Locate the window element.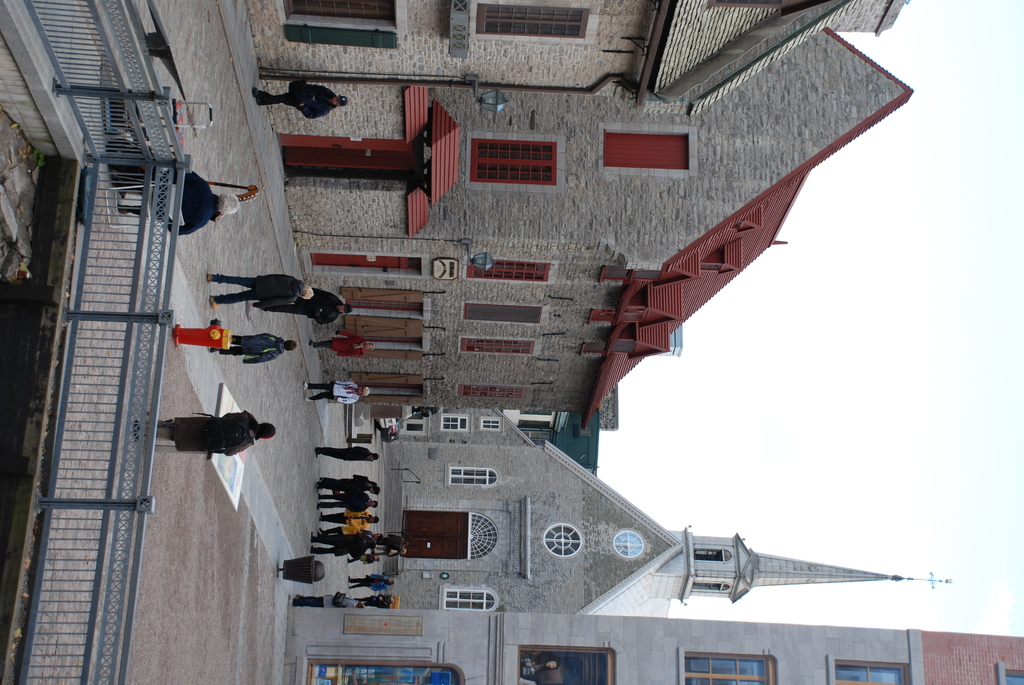
Element bbox: [x1=615, y1=530, x2=645, y2=558].
